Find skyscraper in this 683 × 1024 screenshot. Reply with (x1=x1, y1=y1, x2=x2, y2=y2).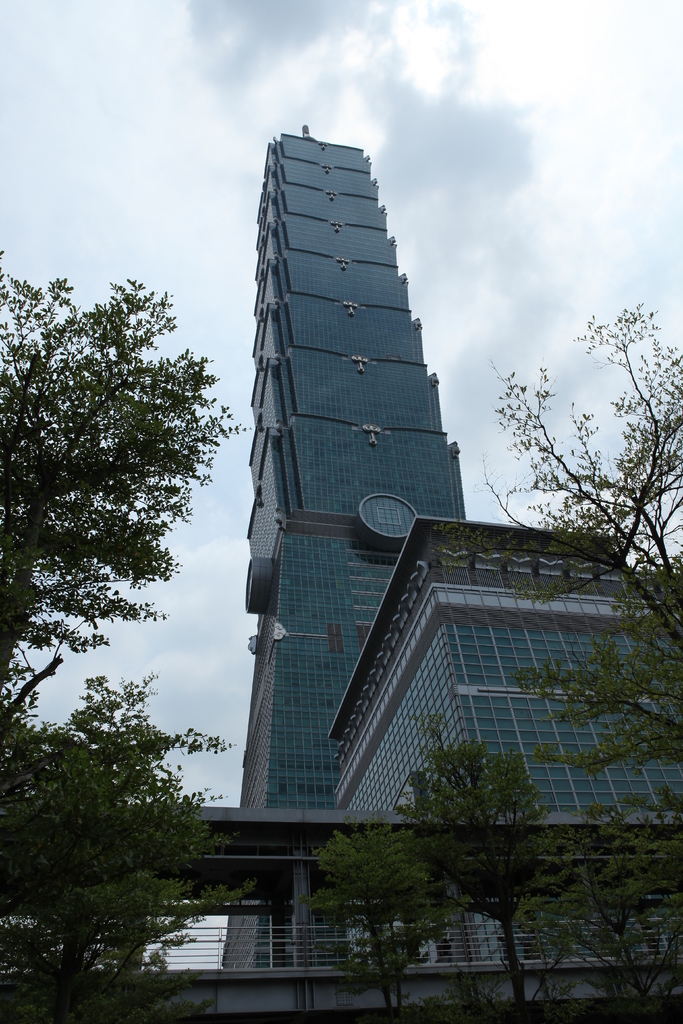
(x1=208, y1=132, x2=554, y2=959).
